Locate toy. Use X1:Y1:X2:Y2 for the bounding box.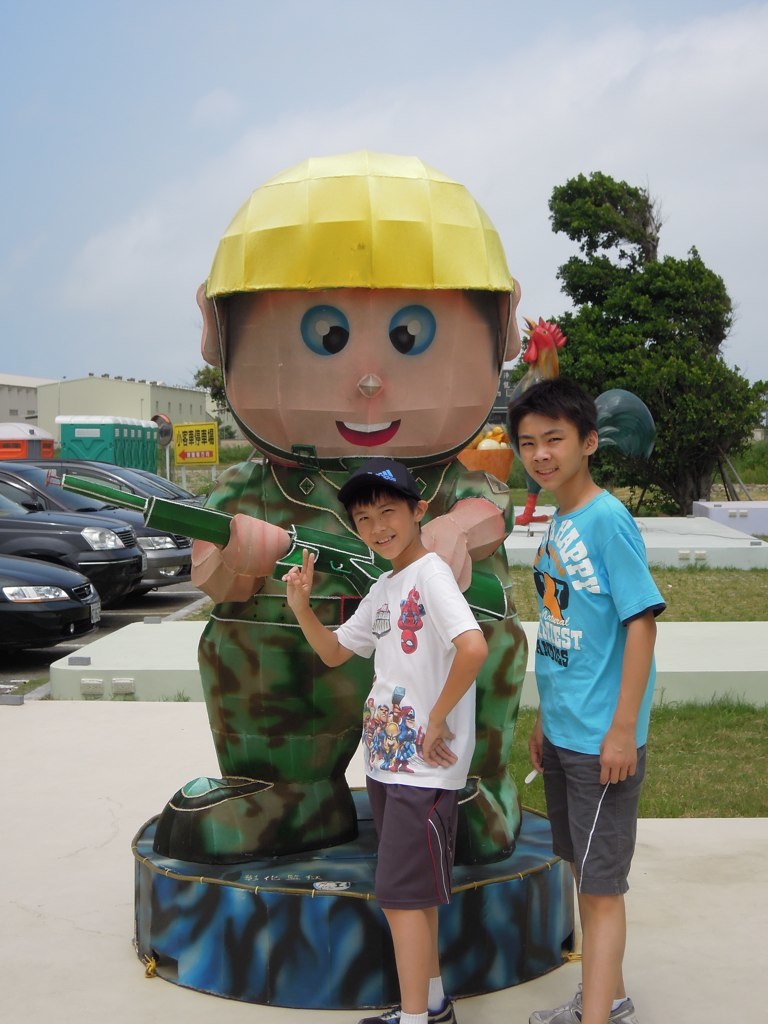
46:142:573:1002.
